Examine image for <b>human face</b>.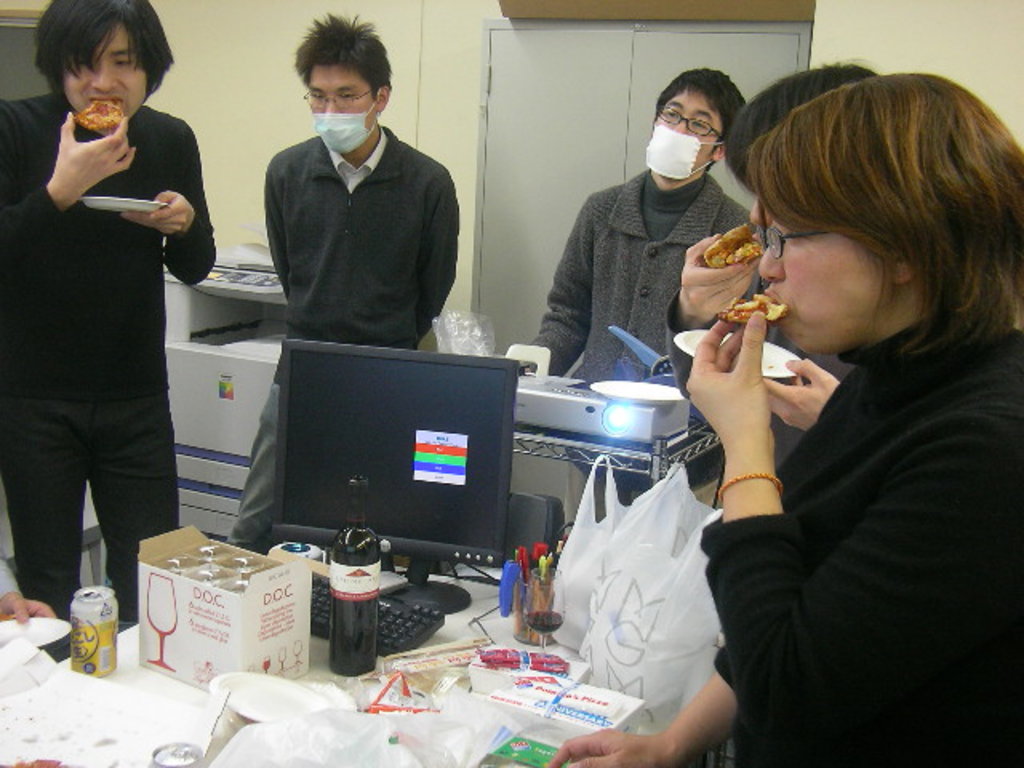
Examination result: pyautogui.locateOnScreen(61, 14, 157, 128).
